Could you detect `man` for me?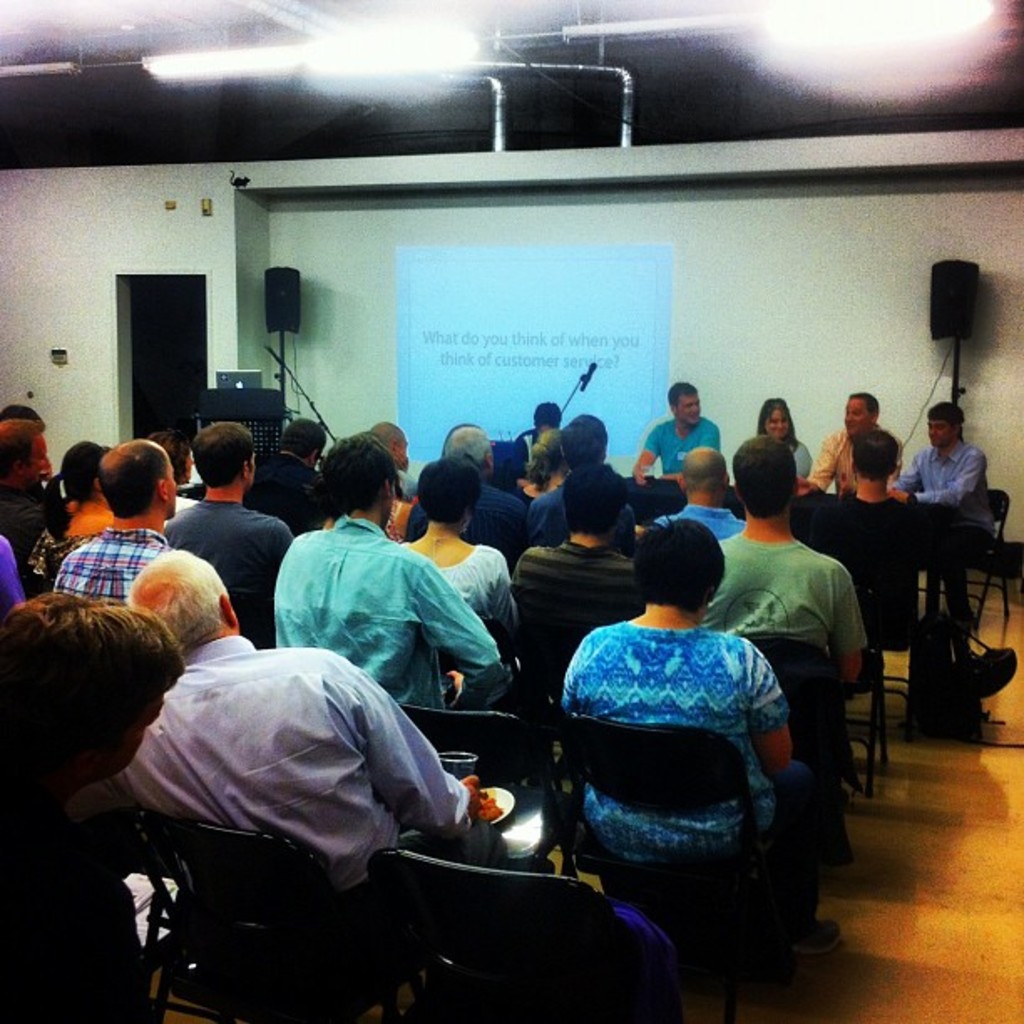
Detection result: {"x1": 0, "y1": 415, "x2": 65, "y2": 579}.
